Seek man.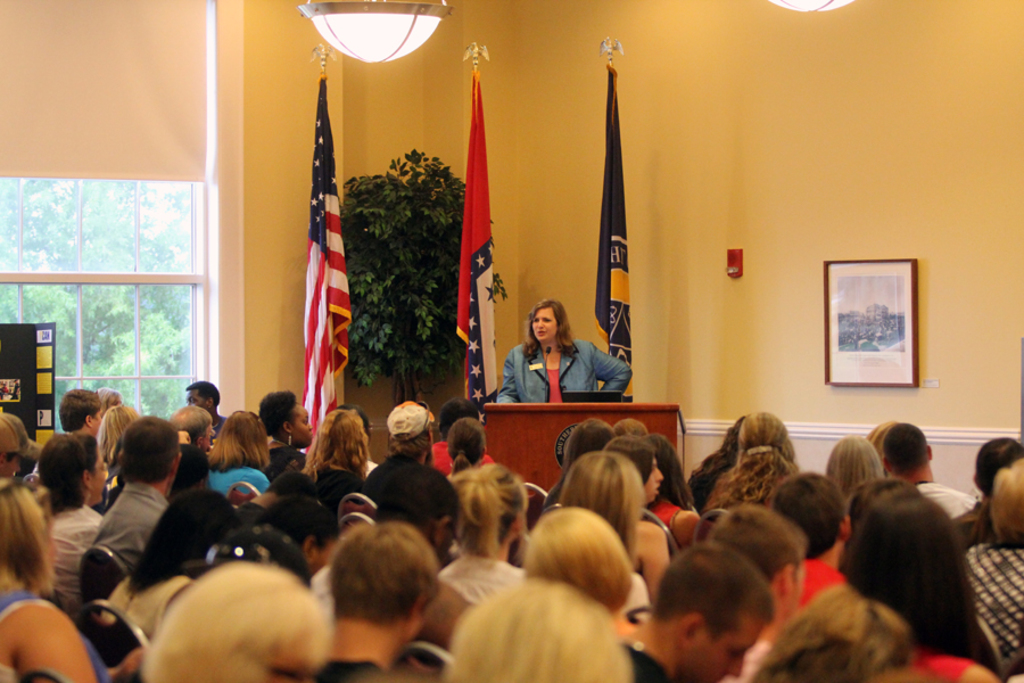
x1=360 y1=406 x2=464 y2=552.
